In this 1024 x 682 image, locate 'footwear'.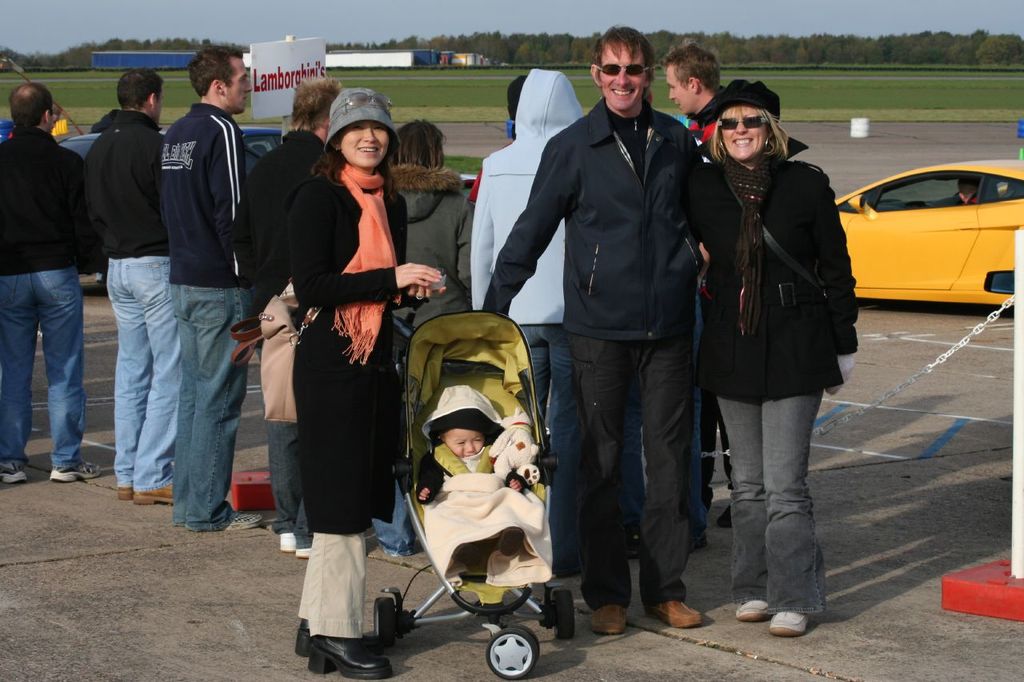
Bounding box: (left=694, top=532, right=706, bottom=552).
